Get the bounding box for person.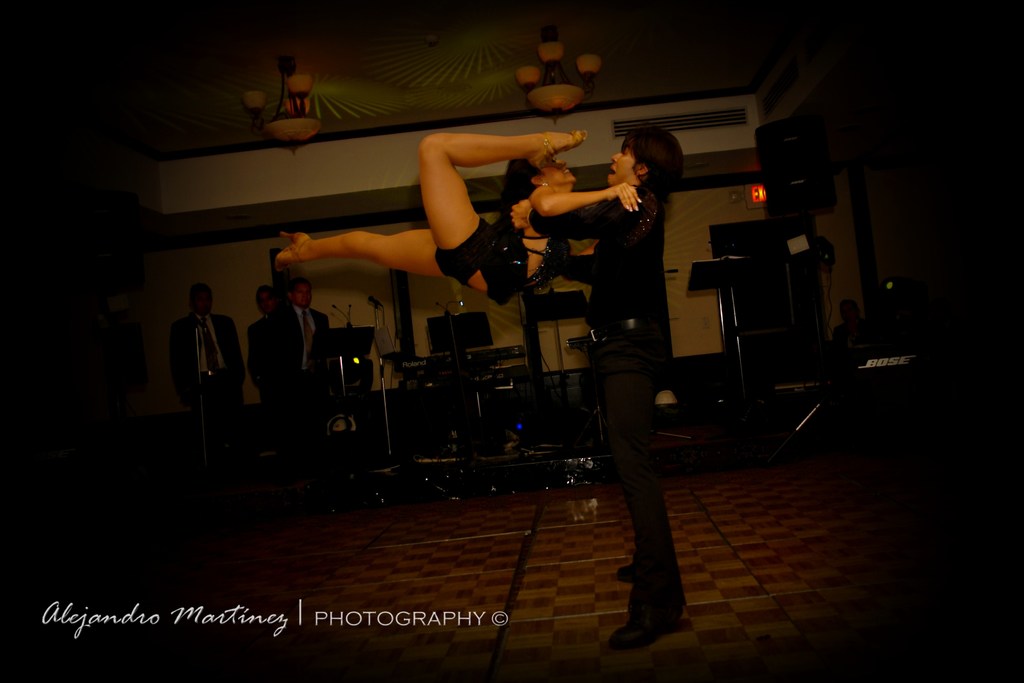
<bbox>568, 128, 685, 650</bbox>.
